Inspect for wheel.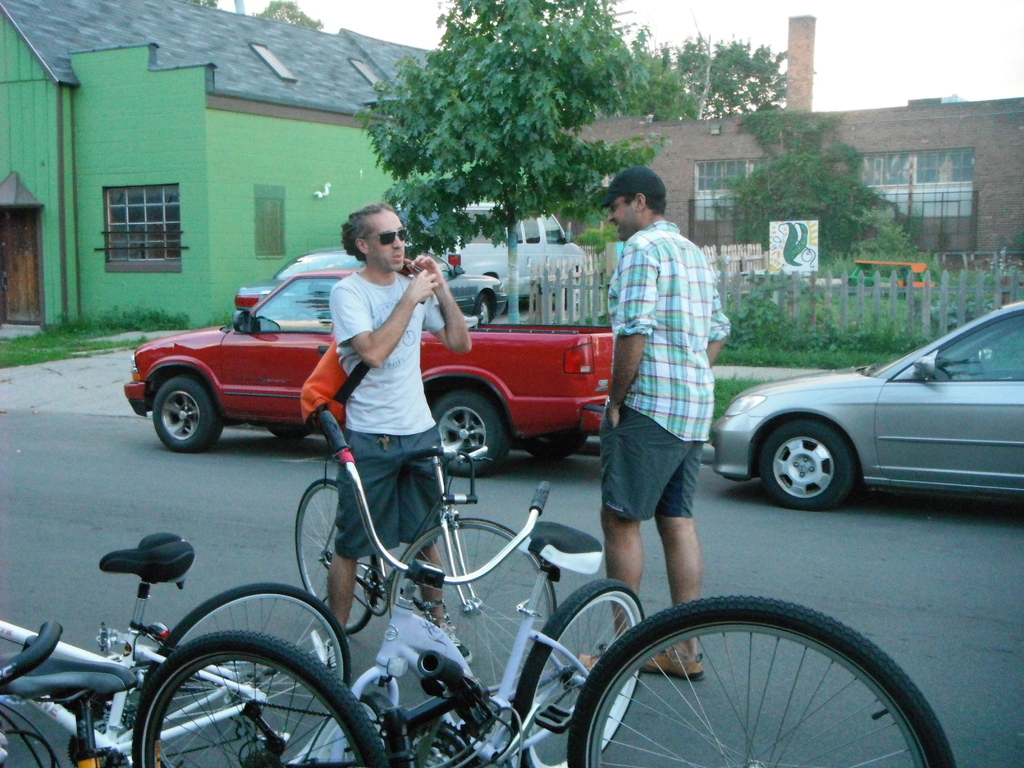
Inspection: left=271, top=430, right=307, bottom=440.
